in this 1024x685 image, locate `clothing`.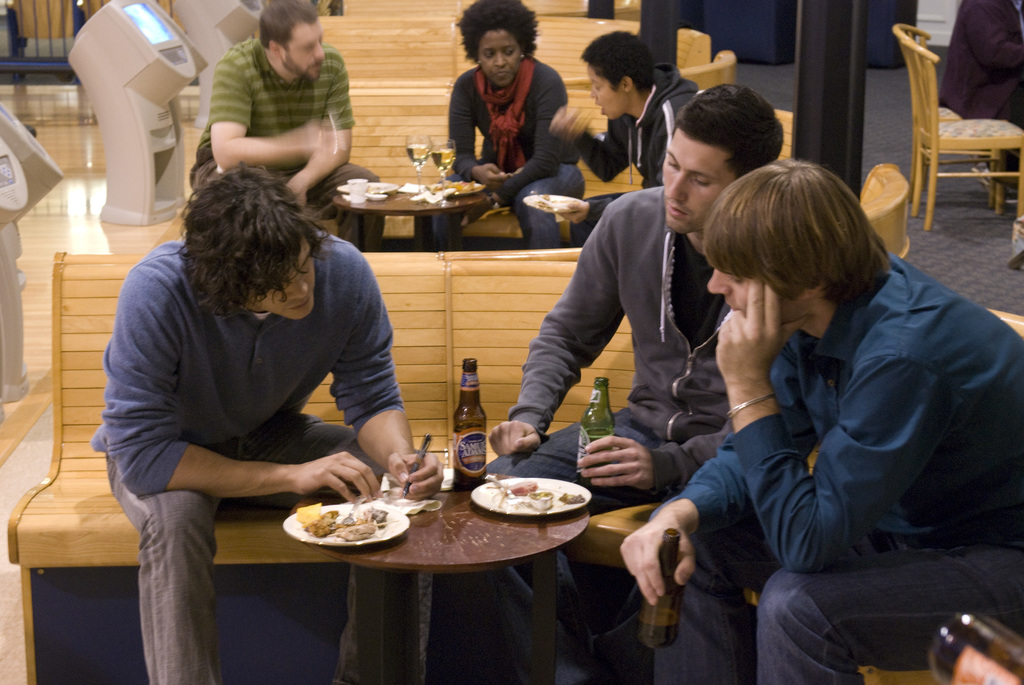
Bounding box: region(653, 232, 1023, 684).
